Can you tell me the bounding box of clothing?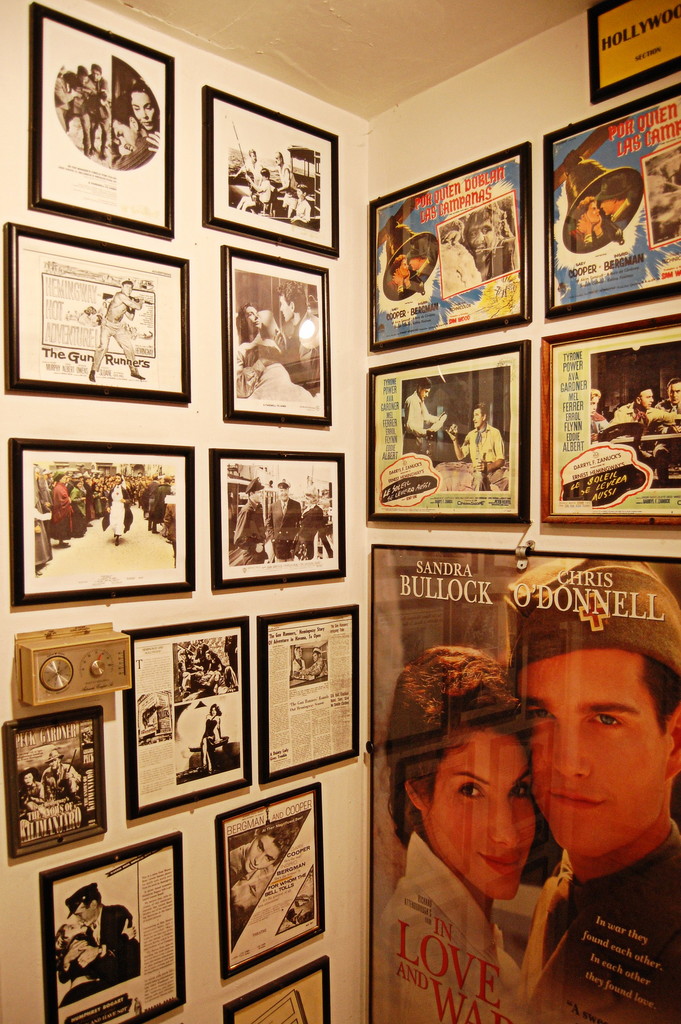
x1=62 y1=935 x2=141 y2=989.
